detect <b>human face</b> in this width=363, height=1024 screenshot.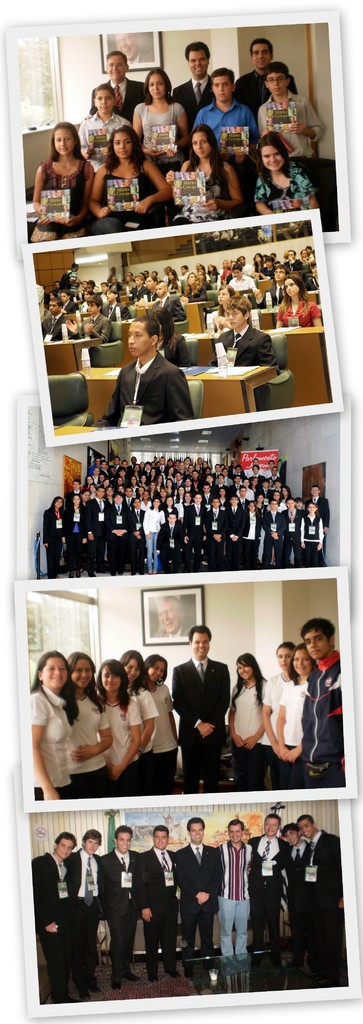
Detection: (238, 657, 250, 678).
